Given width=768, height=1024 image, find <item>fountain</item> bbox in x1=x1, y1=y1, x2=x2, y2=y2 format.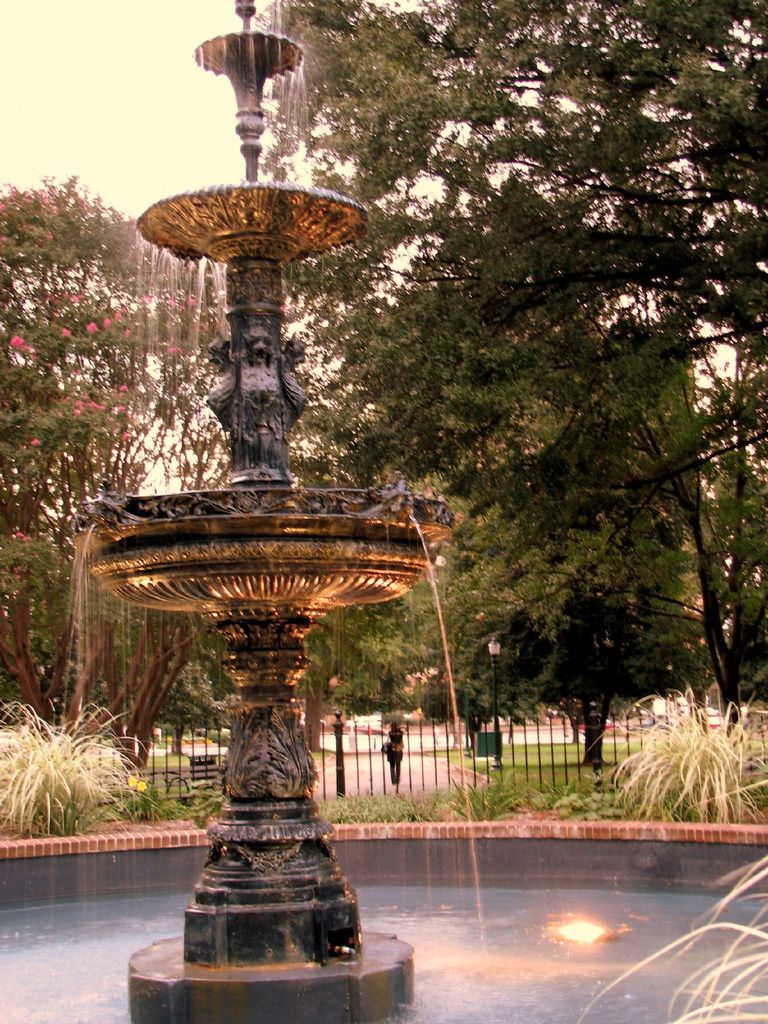
x1=15, y1=0, x2=476, y2=1023.
